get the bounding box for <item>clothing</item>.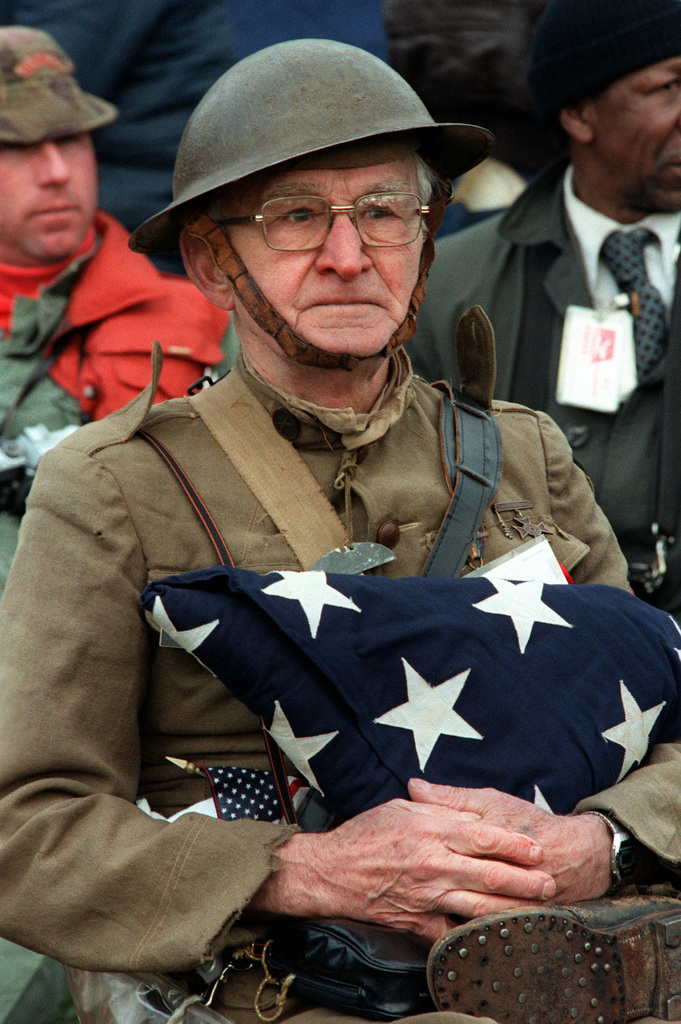
392 168 680 618.
